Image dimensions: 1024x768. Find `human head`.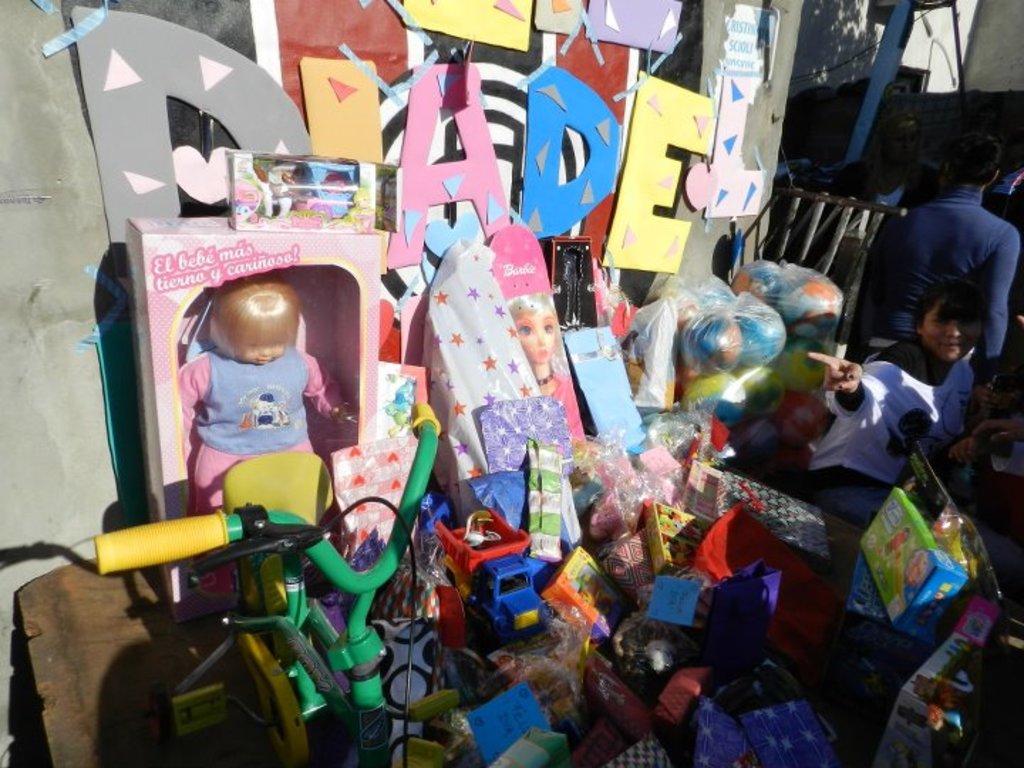
913, 282, 984, 363.
